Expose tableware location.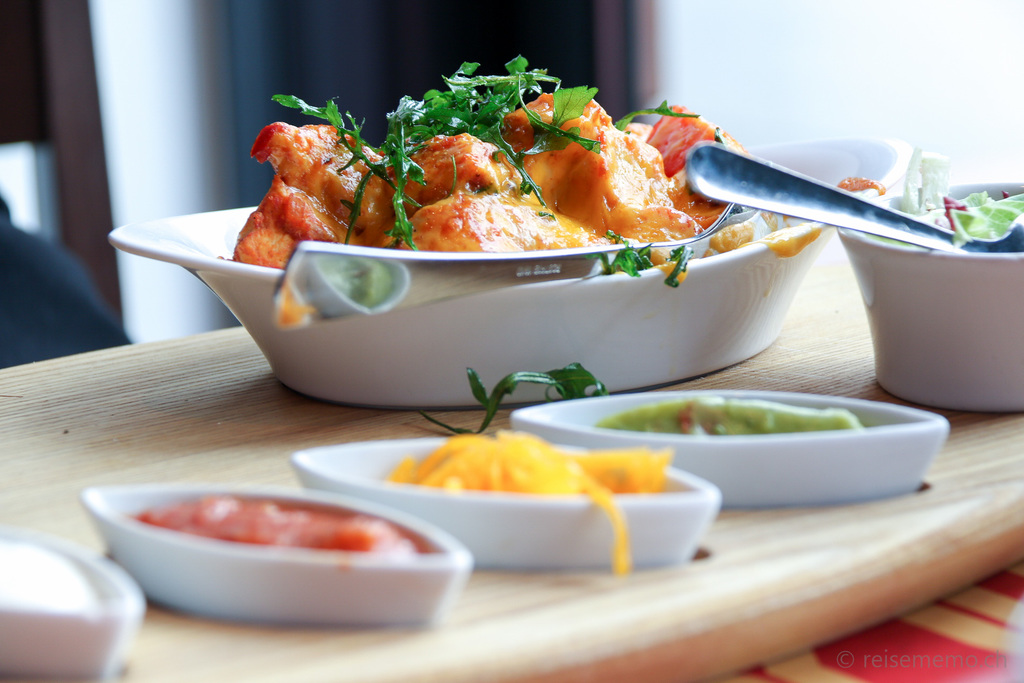
Exposed at Rect(835, 181, 1023, 414).
